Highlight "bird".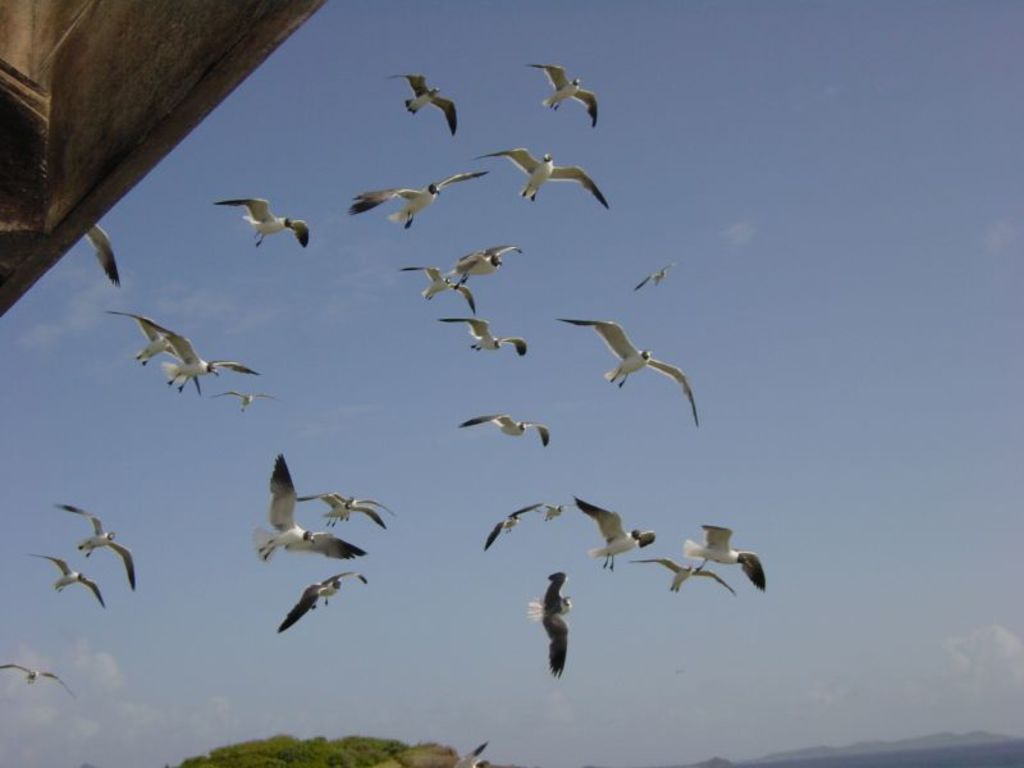
Highlighted region: [x1=531, y1=58, x2=602, y2=124].
